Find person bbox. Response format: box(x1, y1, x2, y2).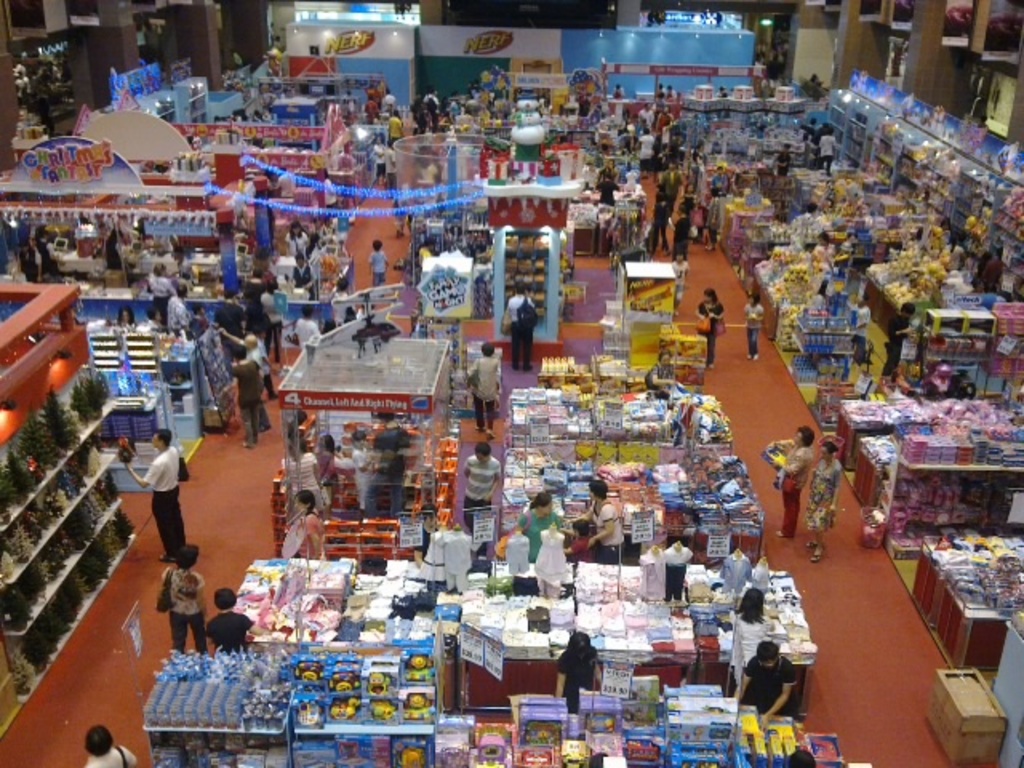
box(659, 82, 664, 98).
